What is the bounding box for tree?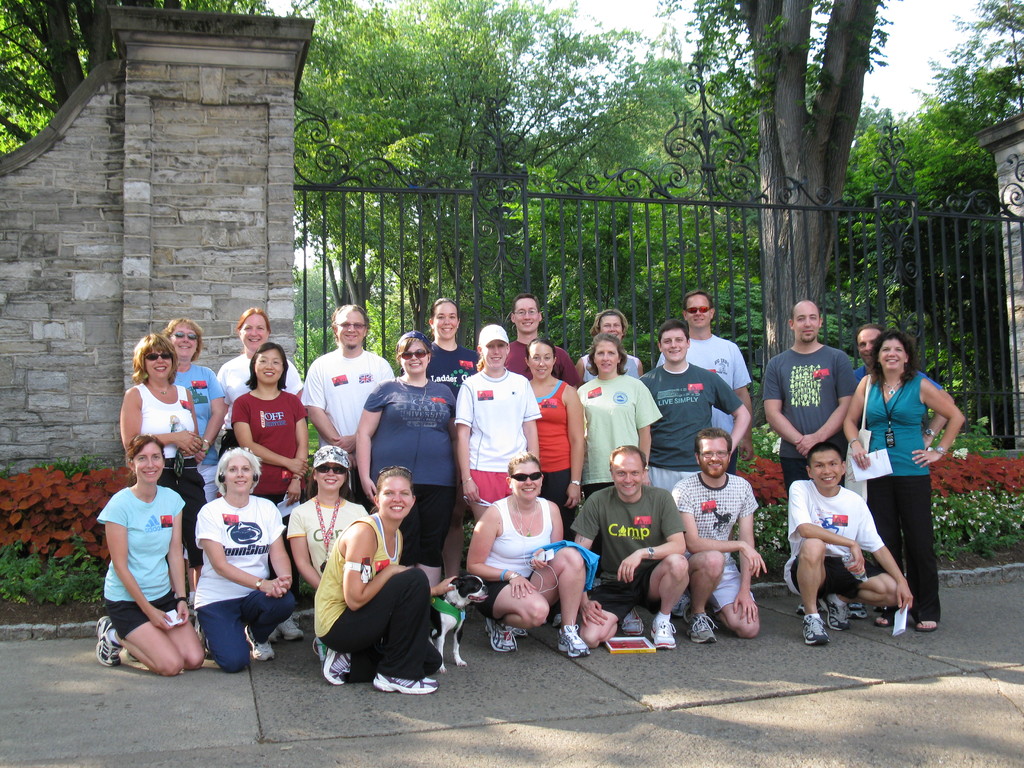
BBox(520, 22, 858, 384).
